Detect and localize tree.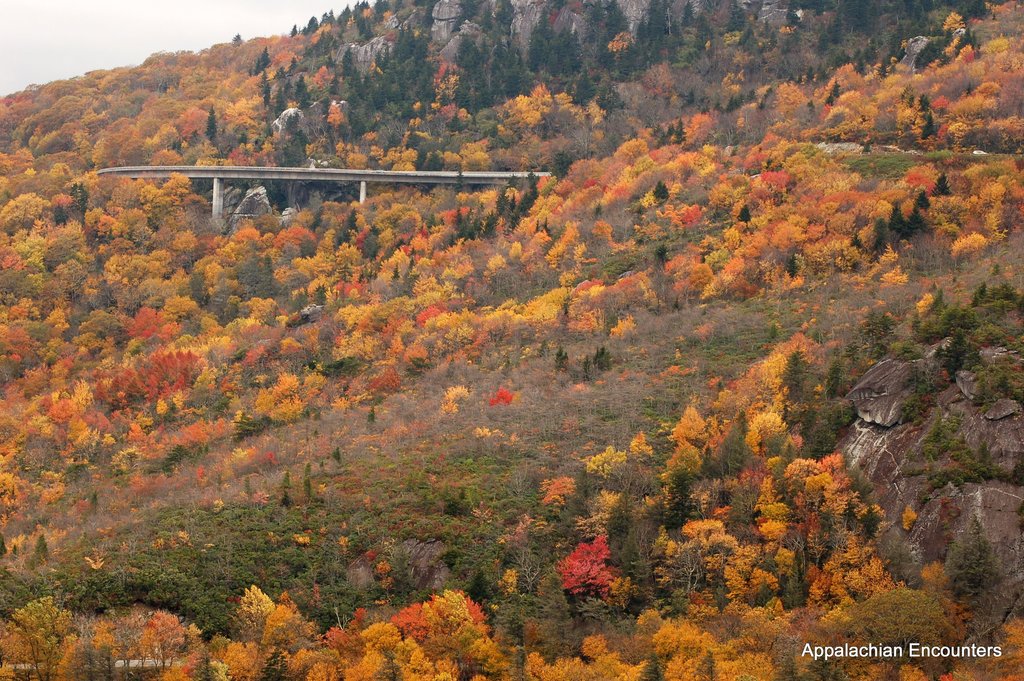
Localized at 532, 14, 554, 44.
